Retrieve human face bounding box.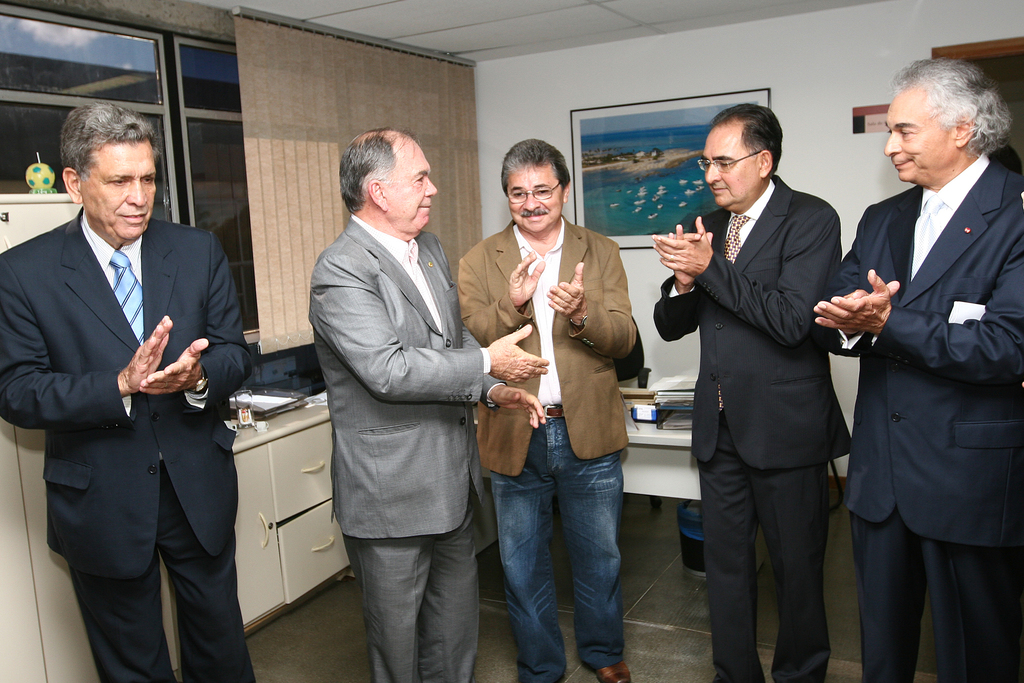
Bounding box: [left=505, top=166, right=561, bottom=236].
